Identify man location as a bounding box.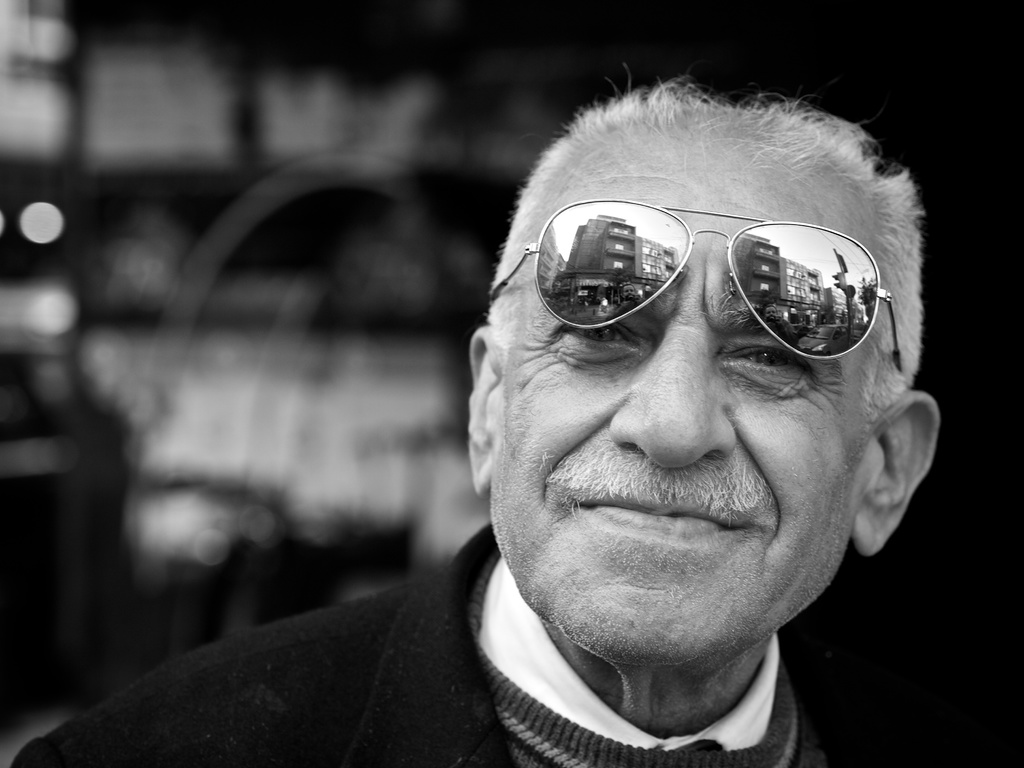
box(166, 39, 1021, 767).
